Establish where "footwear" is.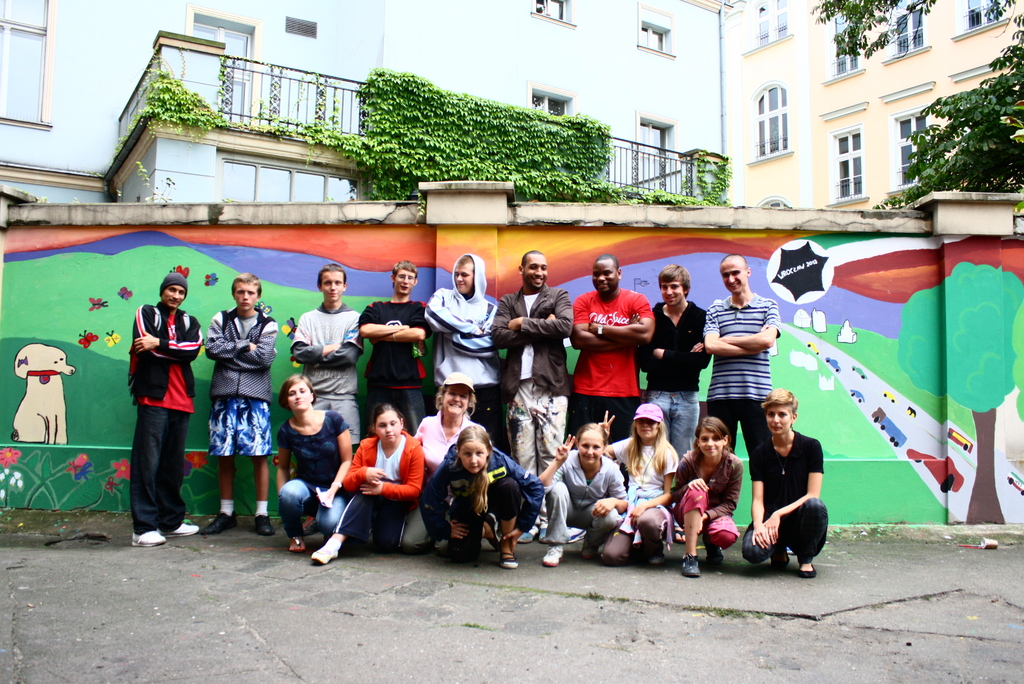
Established at locate(253, 513, 280, 537).
